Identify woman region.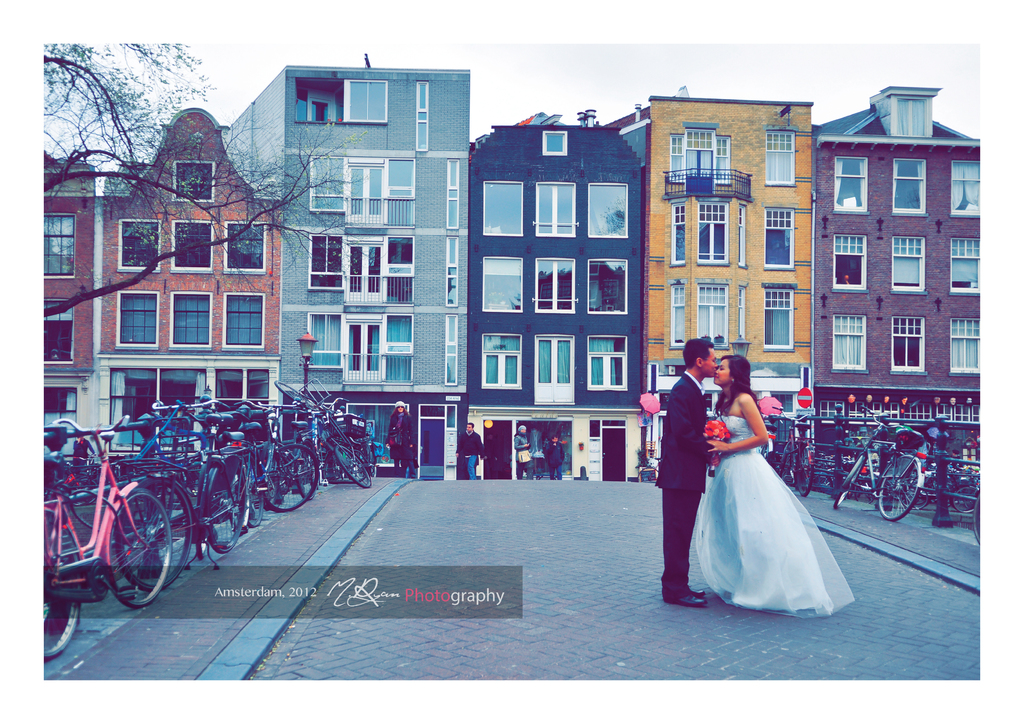
Region: left=515, top=422, right=534, bottom=482.
